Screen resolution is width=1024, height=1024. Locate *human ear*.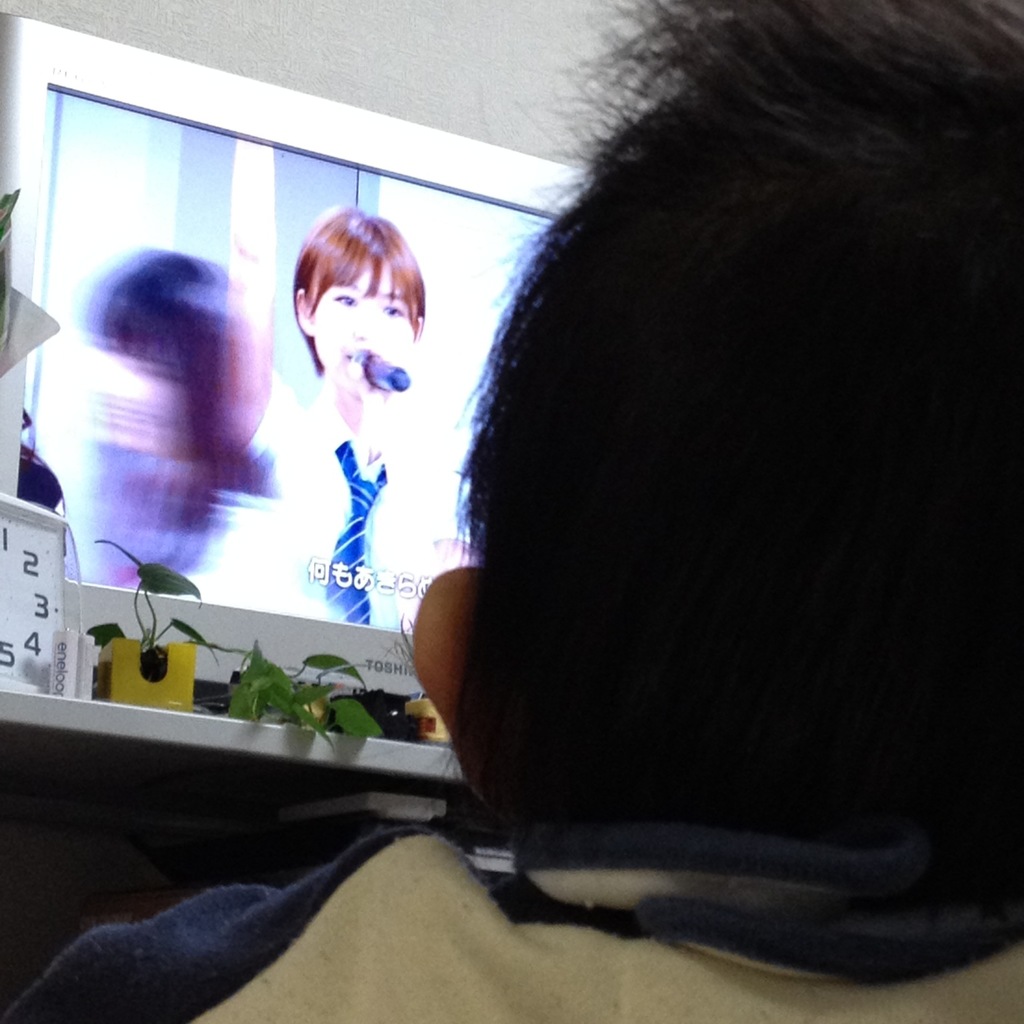
left=405, top=557, right=480, bottom=760.
